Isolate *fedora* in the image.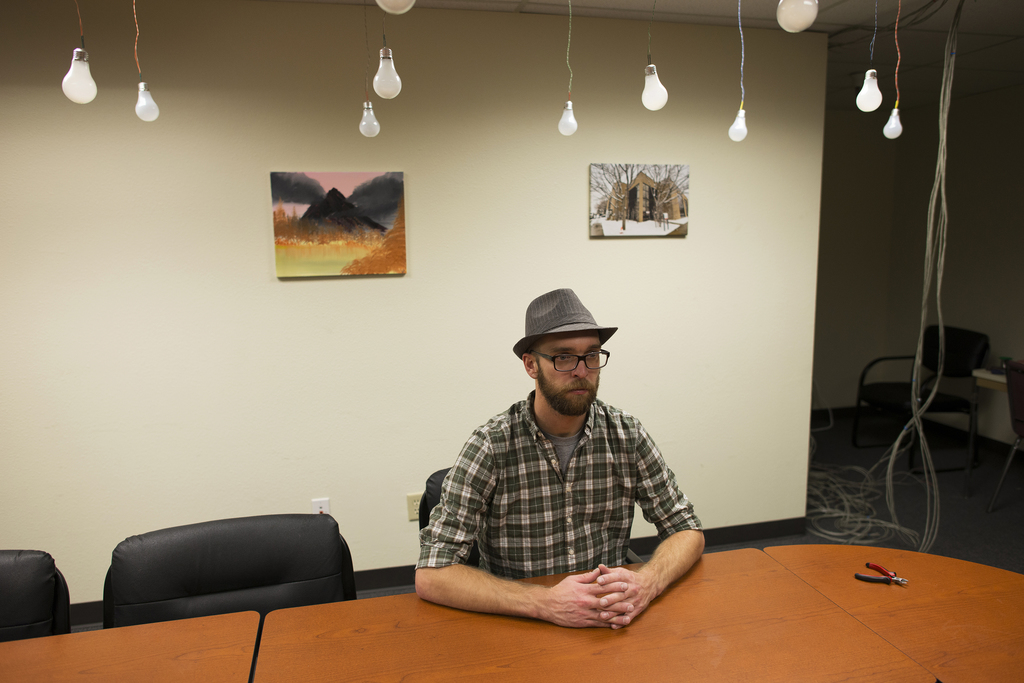
Isolated region: (512,284,614,357).
